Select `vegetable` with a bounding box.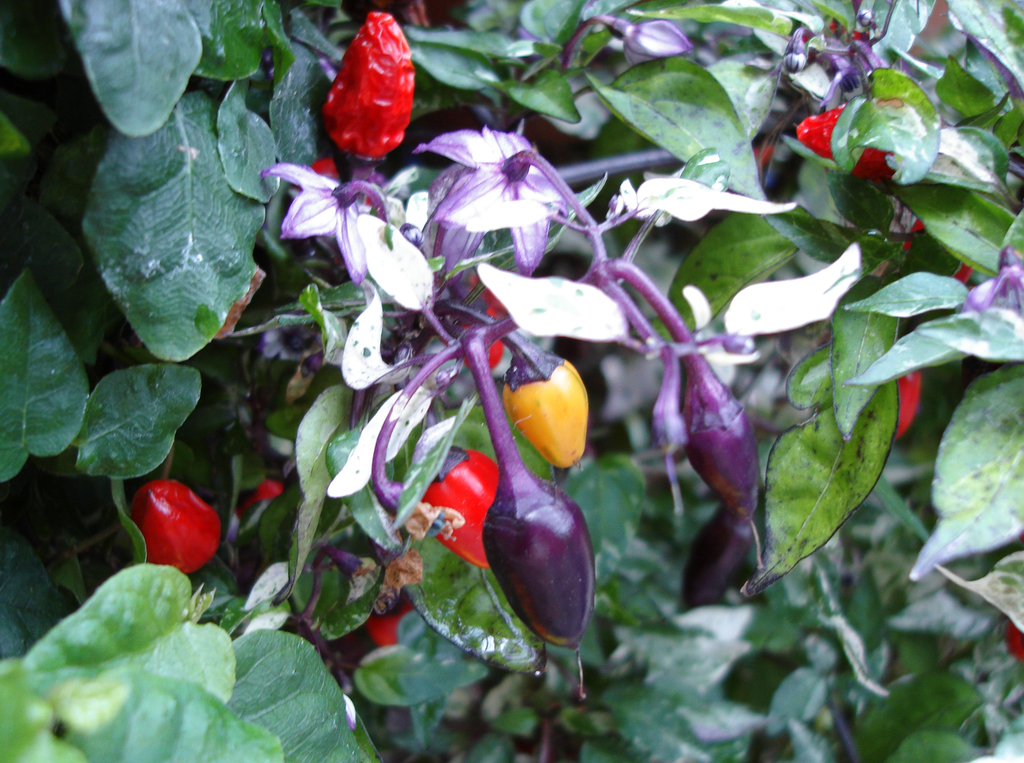
454 275 525 384.
